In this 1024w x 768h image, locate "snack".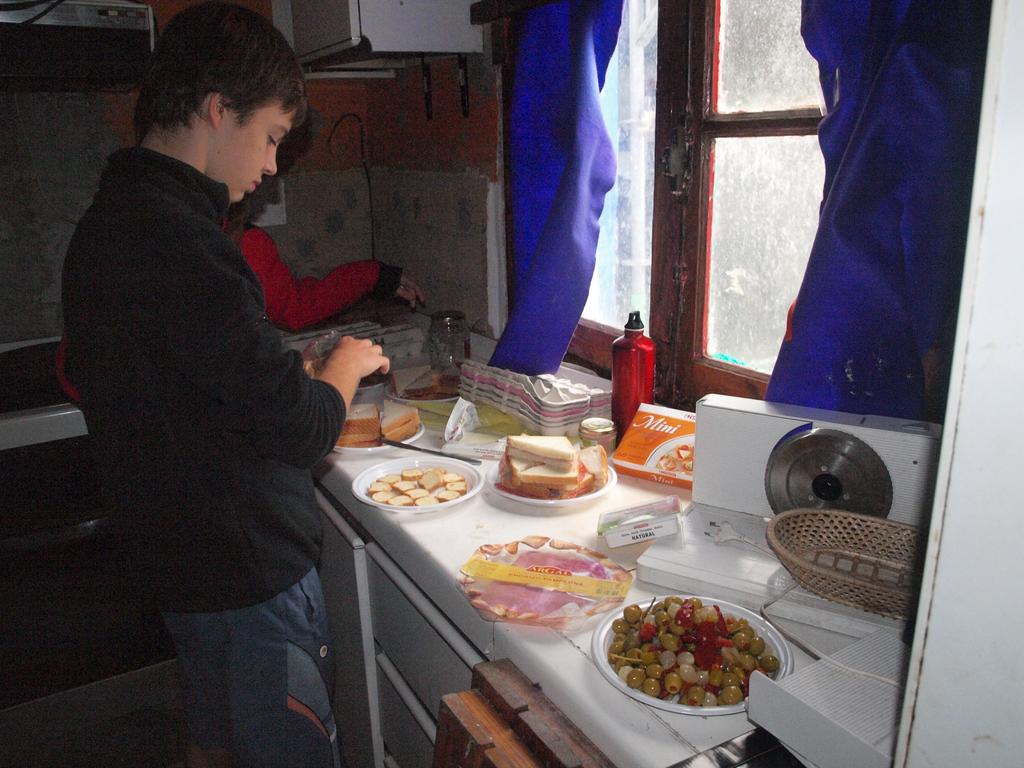
Bounding box: 493 443 607 506.
